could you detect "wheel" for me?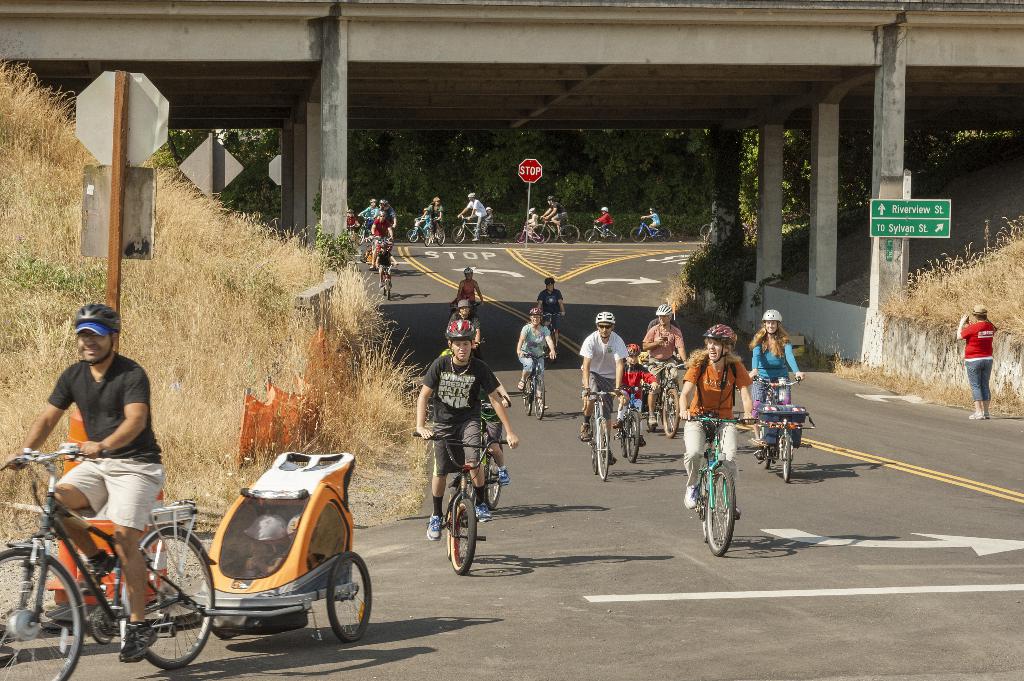
Detection result: region(425, 227, 436, 243).
